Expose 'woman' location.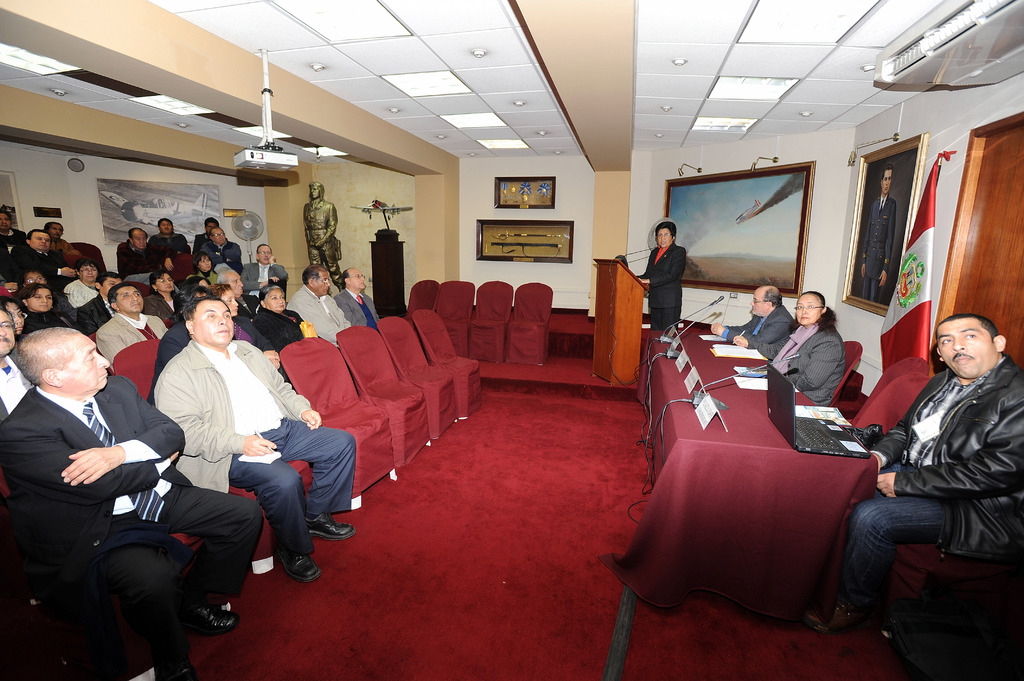
Exposed at locate(15, 280, 52, 316).
